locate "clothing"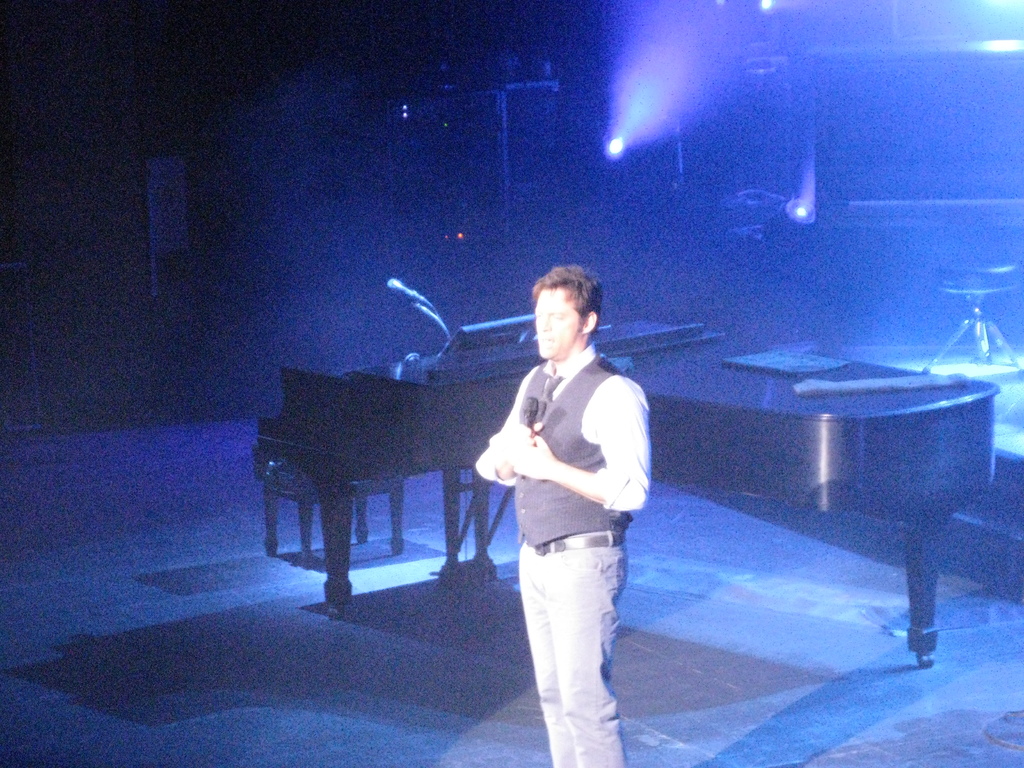
rect(485, 307, 653, 723)
